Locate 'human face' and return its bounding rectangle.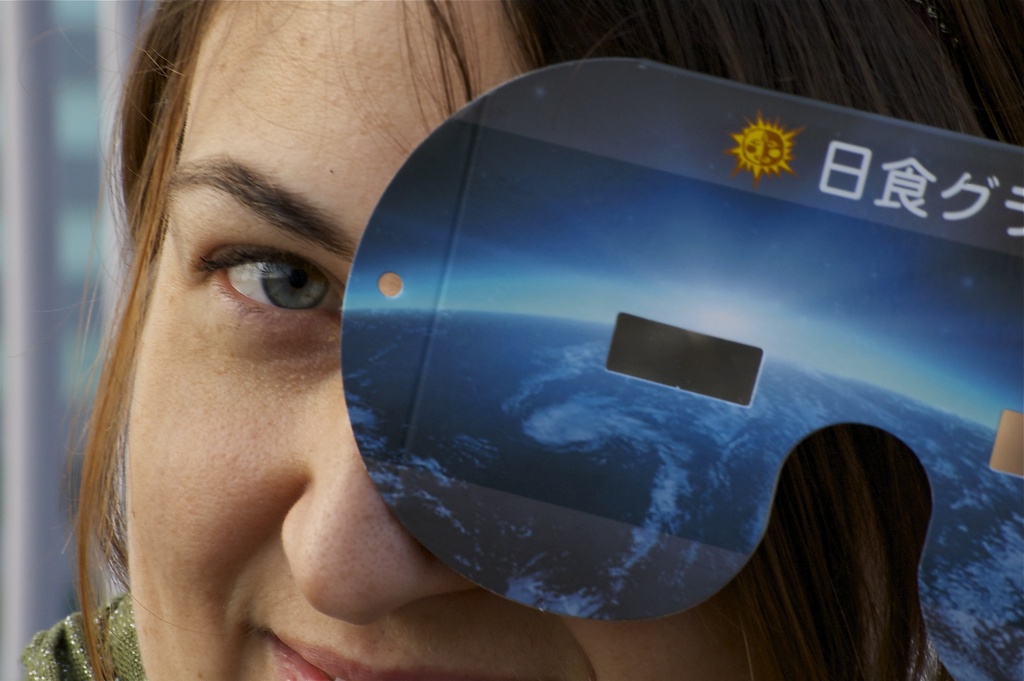
127:0:797:680.
